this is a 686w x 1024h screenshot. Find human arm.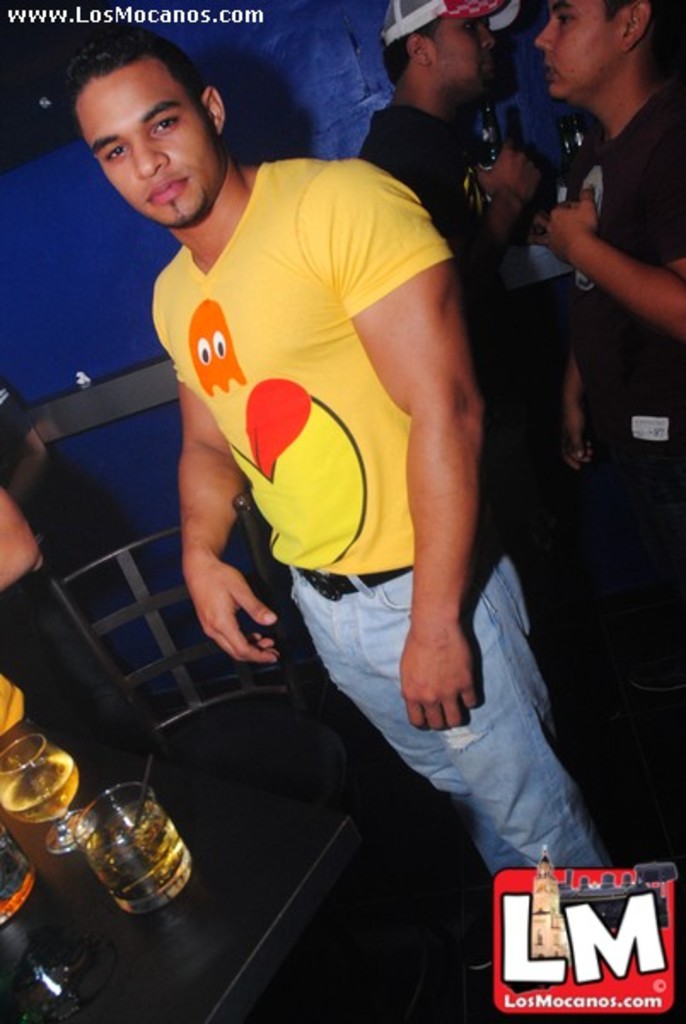
Bounding box: bbox(152, 273, 283, 669).
